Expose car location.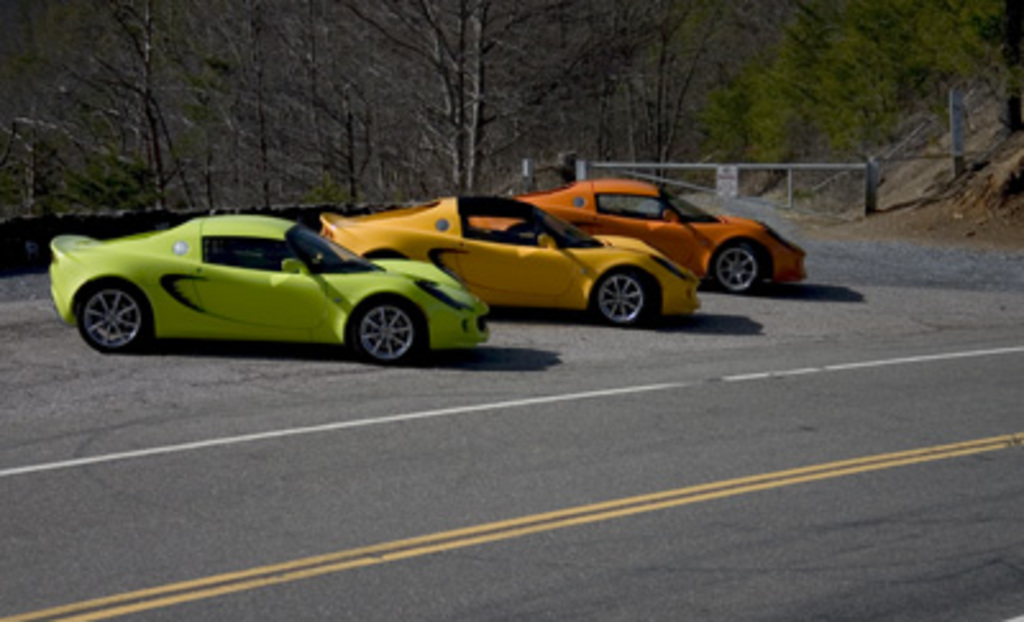
Exposed at x1=44 y1=212 x2=497 y2=369.
